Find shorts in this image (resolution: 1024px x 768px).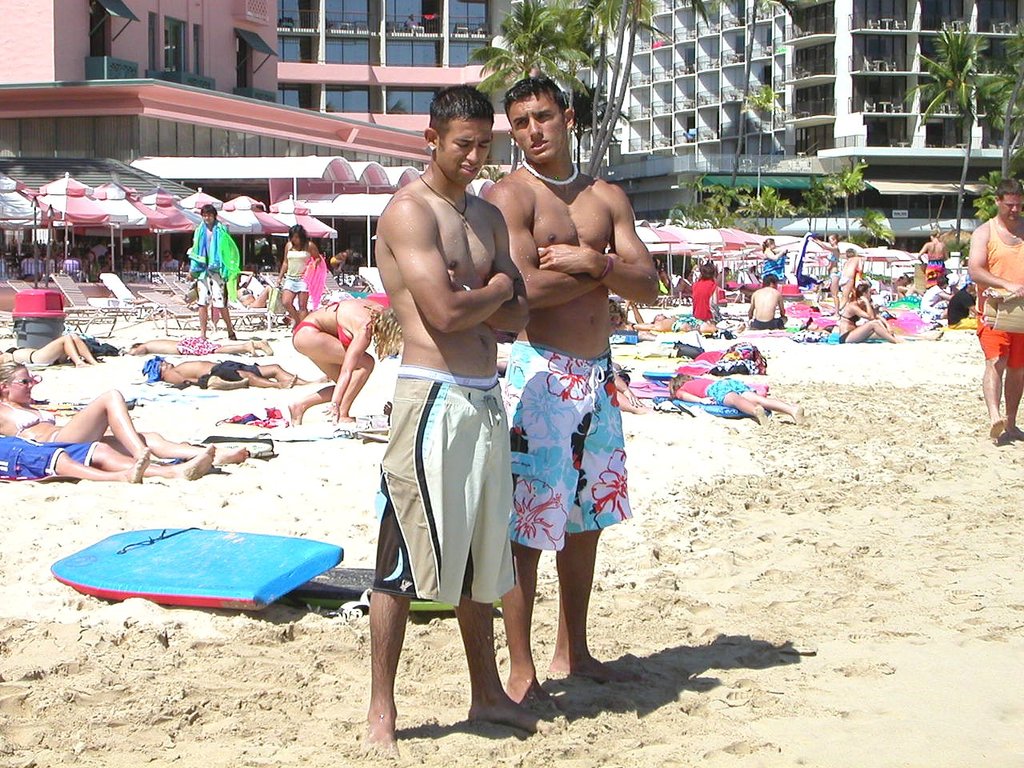
rect(504, 350, 630, 550).
